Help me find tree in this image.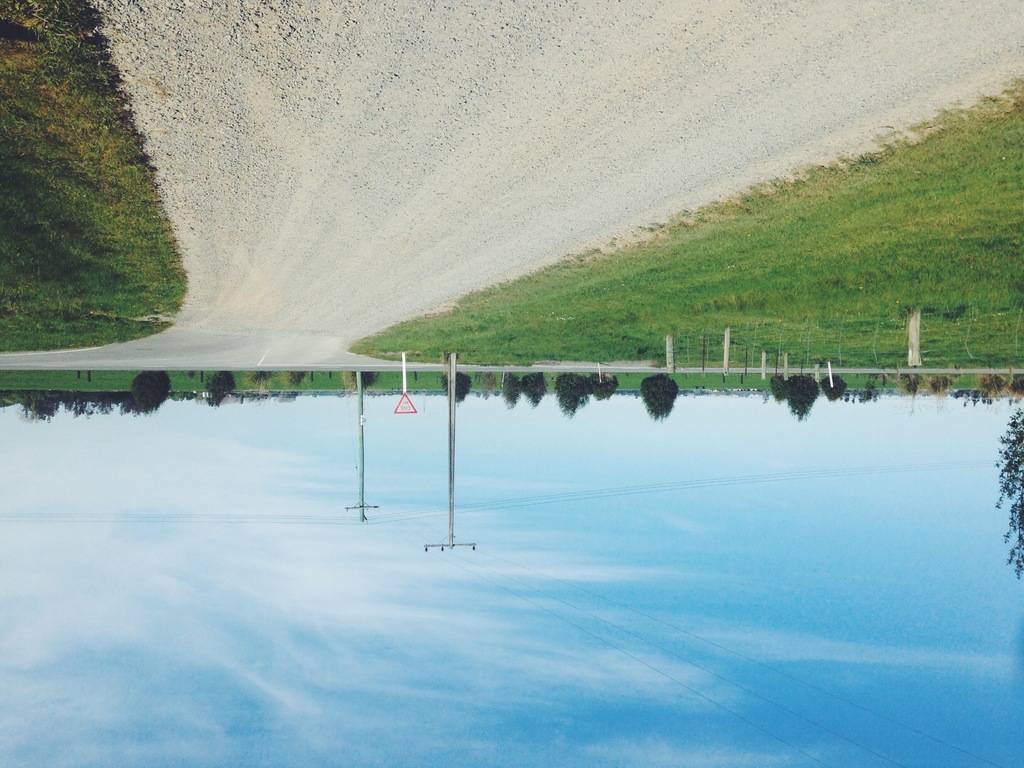
Found it: BBox(209, 371, 234, 406).
